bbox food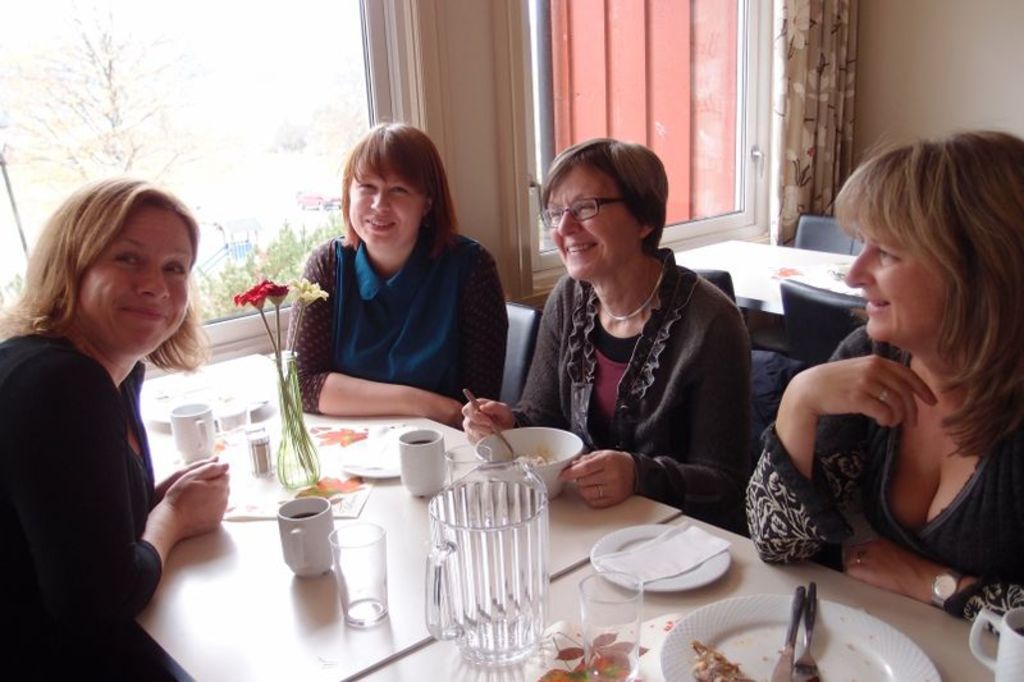
l=515, t=448, r=561, b=464
